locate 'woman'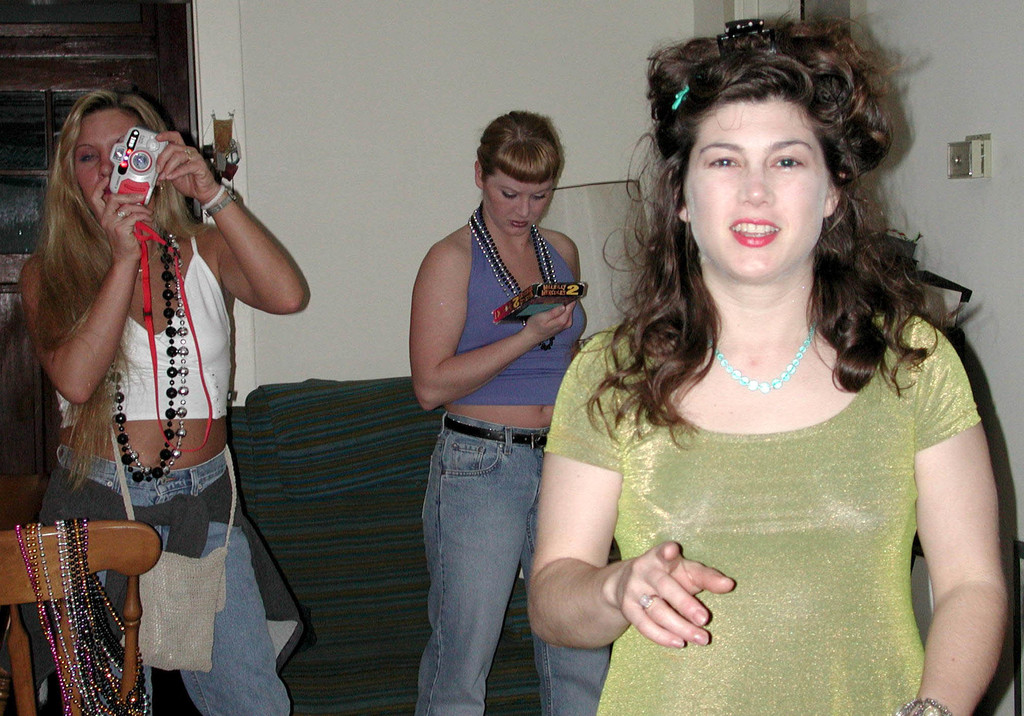
box(409, 111, 618, 715)
